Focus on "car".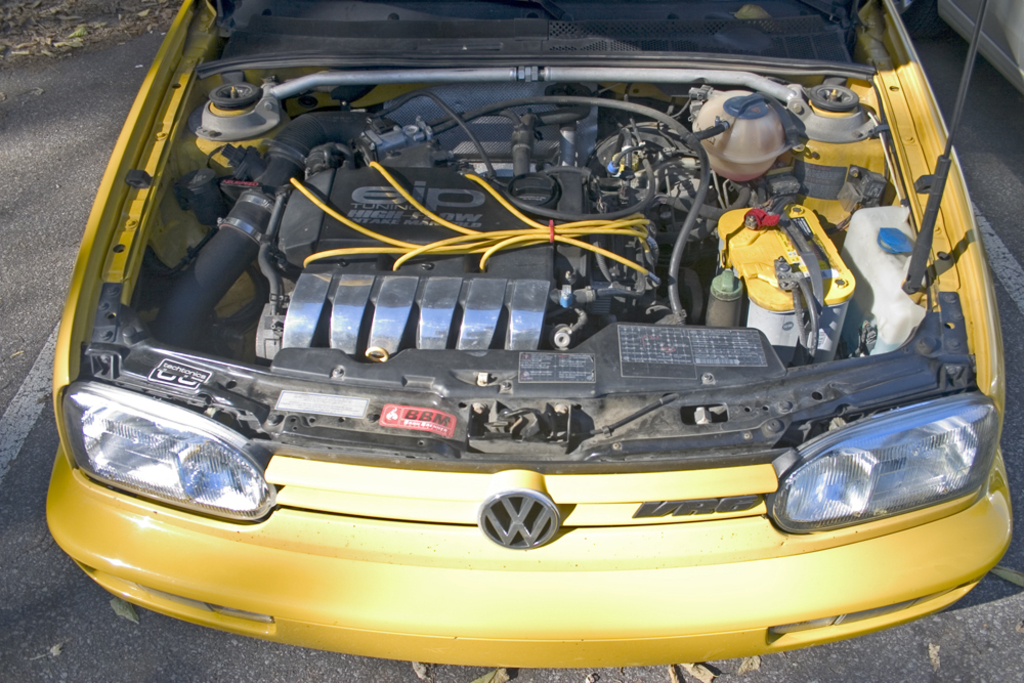
Focused at detection(43, 0, 1019, 665).
